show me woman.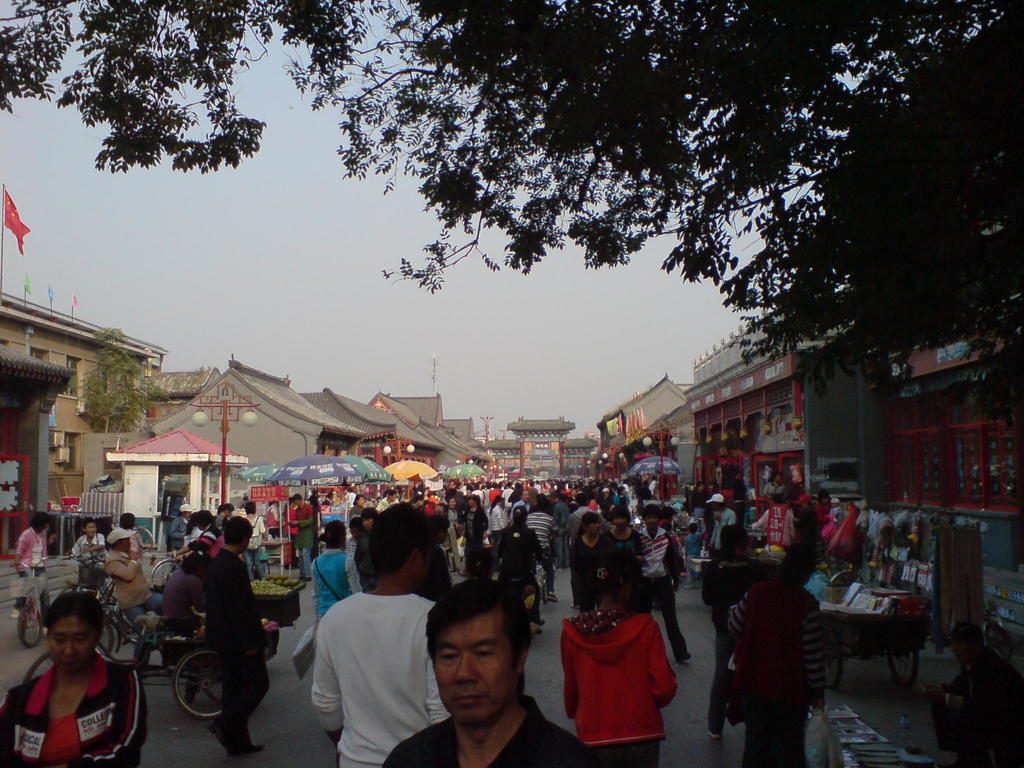
woman is here: <bbox>277, 497, 293, 560</bbox>.
